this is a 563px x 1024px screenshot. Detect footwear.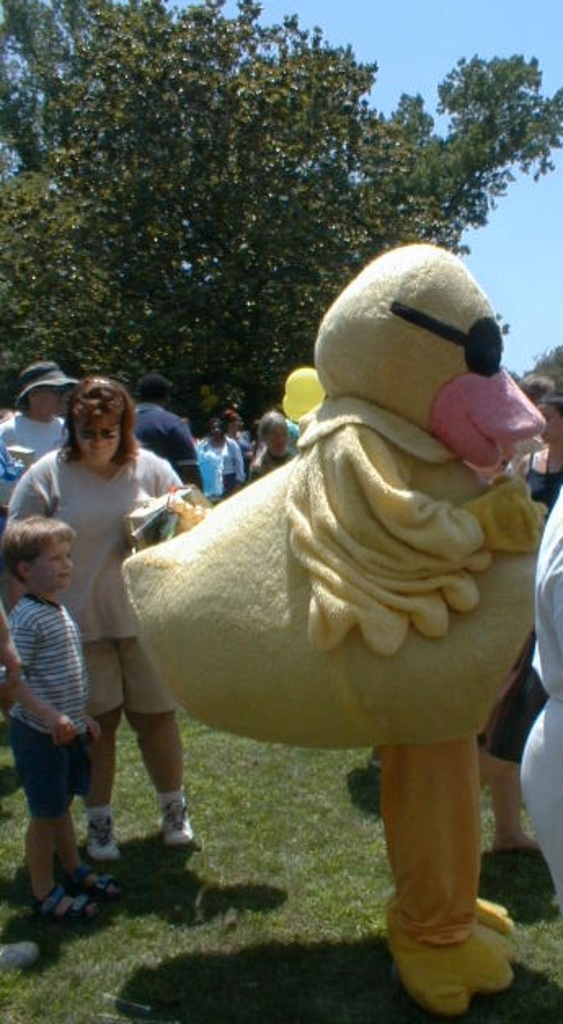
{"x1": 493, "y1": 843, "x2": 545, "y2": 866}.
